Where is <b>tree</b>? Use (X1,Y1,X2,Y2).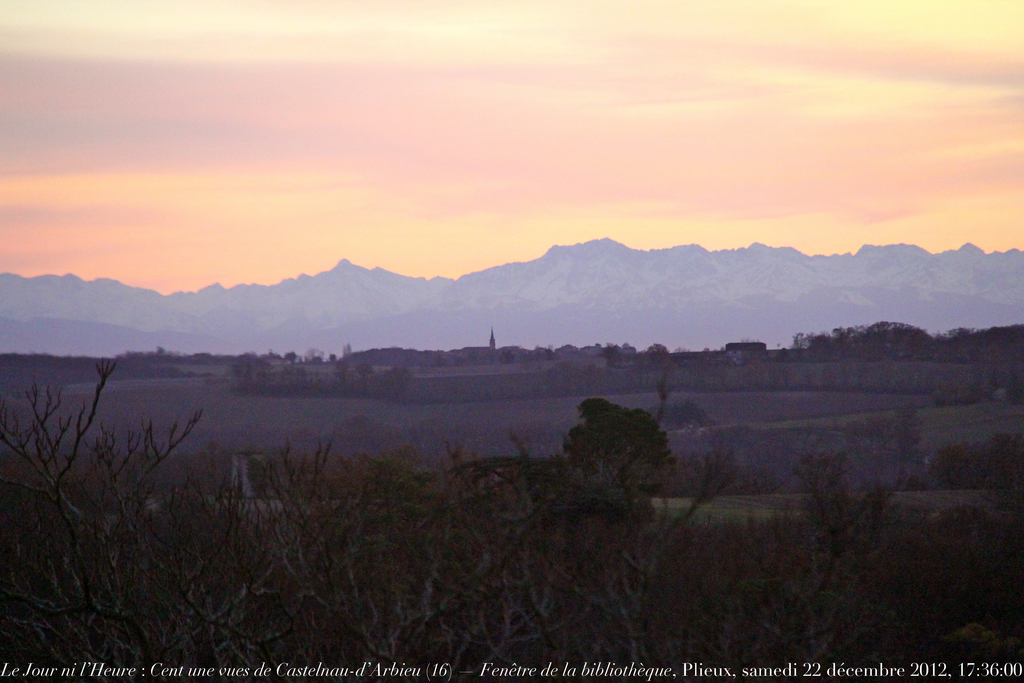
(561,385,694,508).
